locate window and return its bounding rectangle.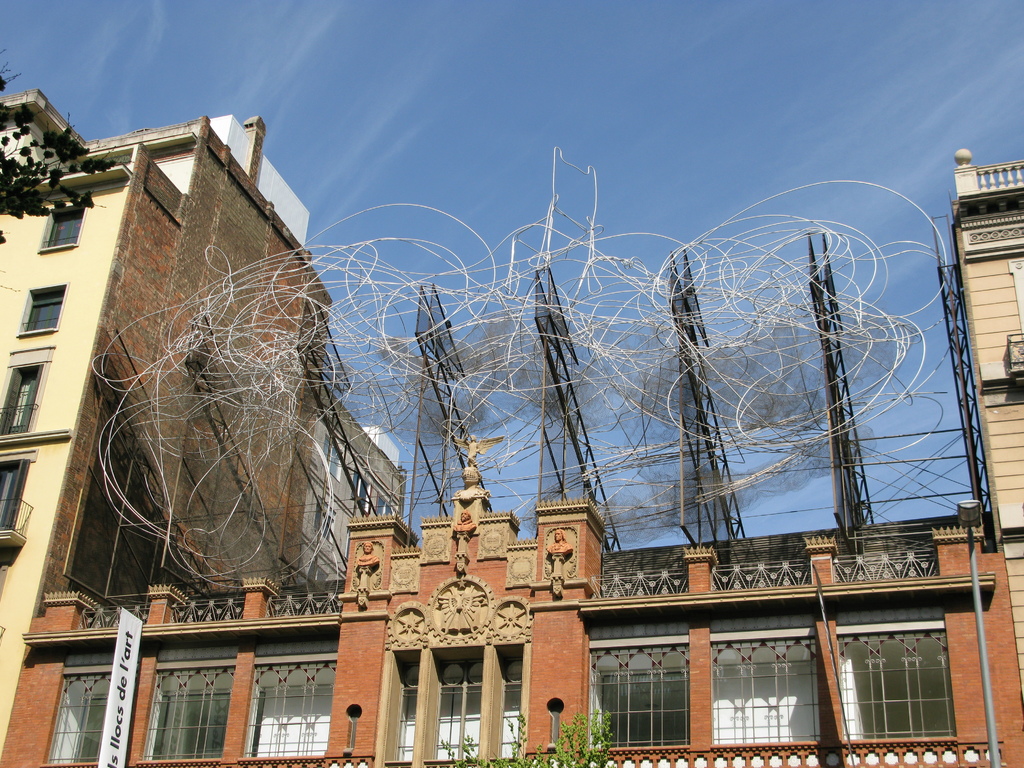
[844, 605, 970, 748].
